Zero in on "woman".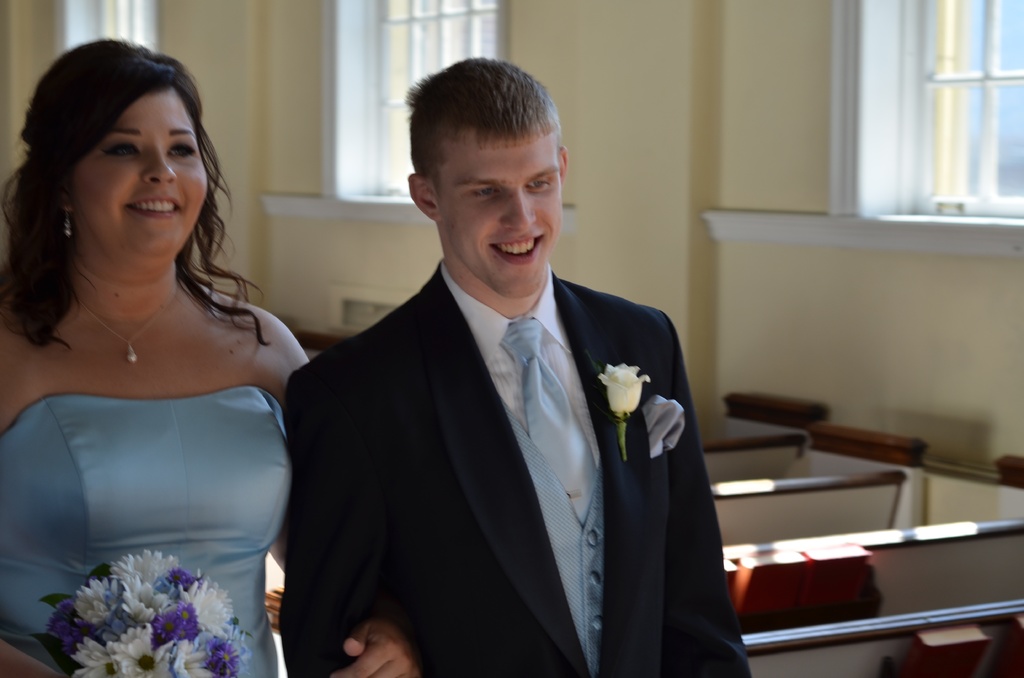
Zeroed in: (left=0, top=54, right=324, bottom=672).
